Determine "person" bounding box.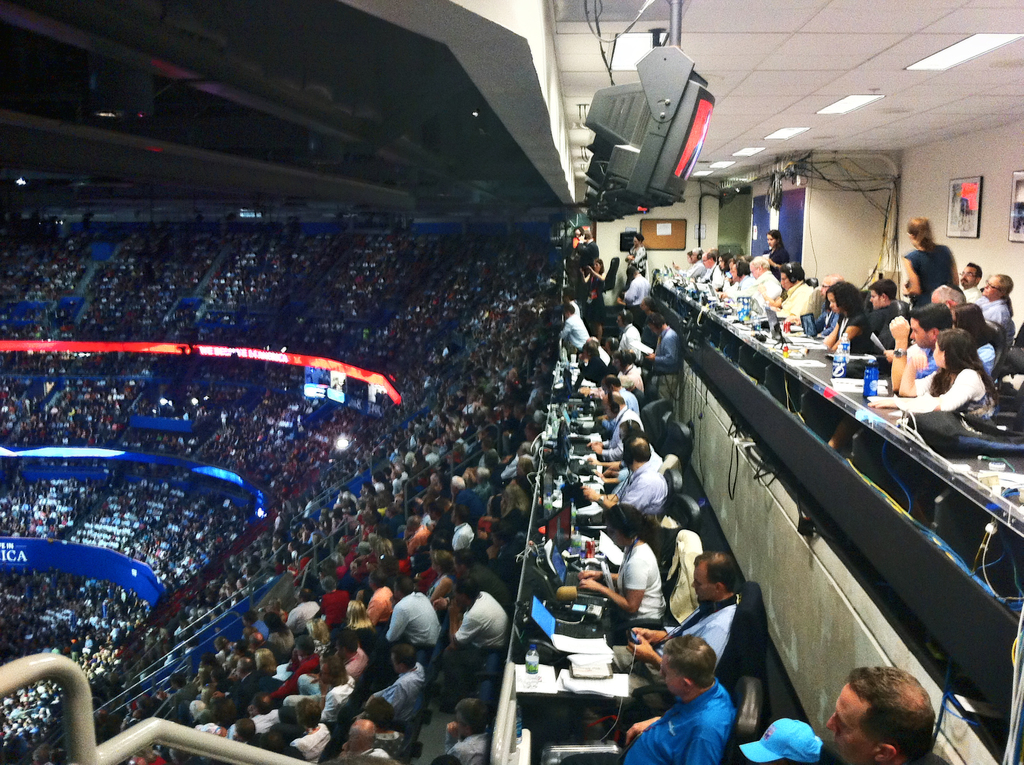
Determined: bbox=[625, 234, 649, 275].
